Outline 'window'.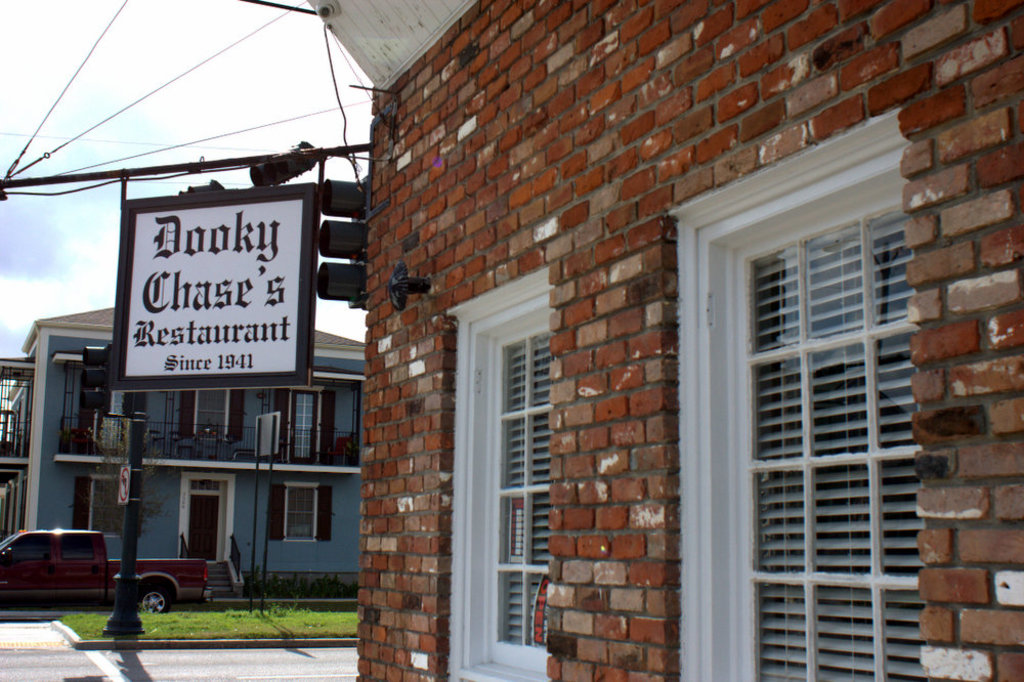
Outline: select_region(269, 480, 338, 544).
